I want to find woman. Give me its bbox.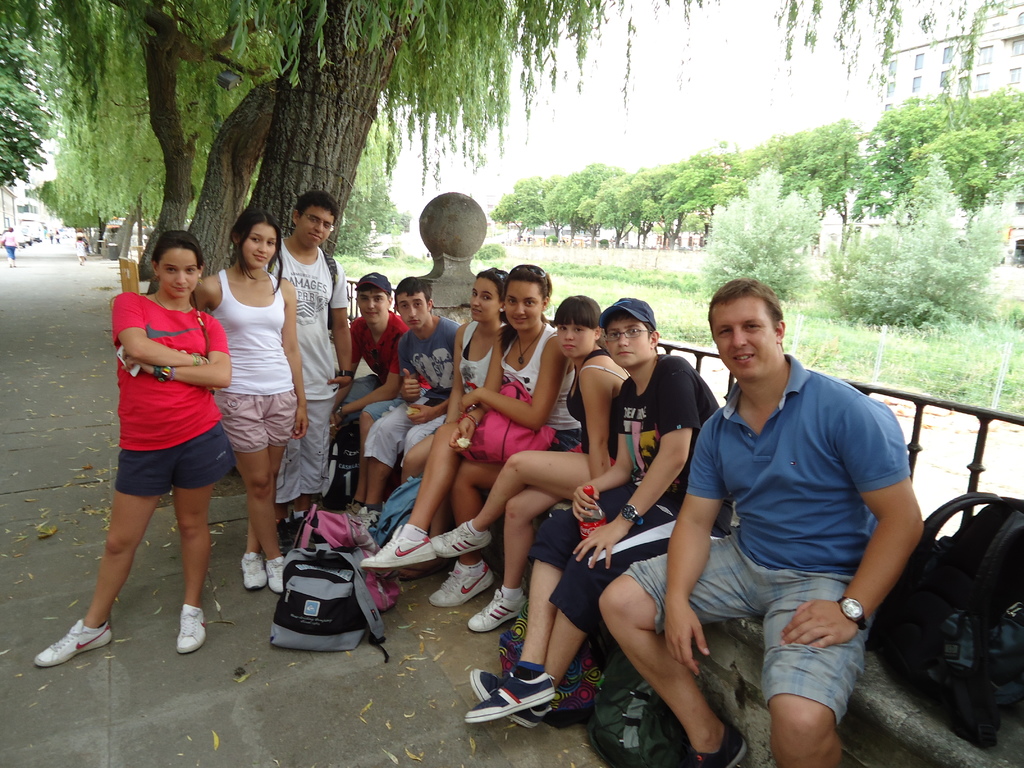
(x1=399, y1=265, x2=513, y2=545).
